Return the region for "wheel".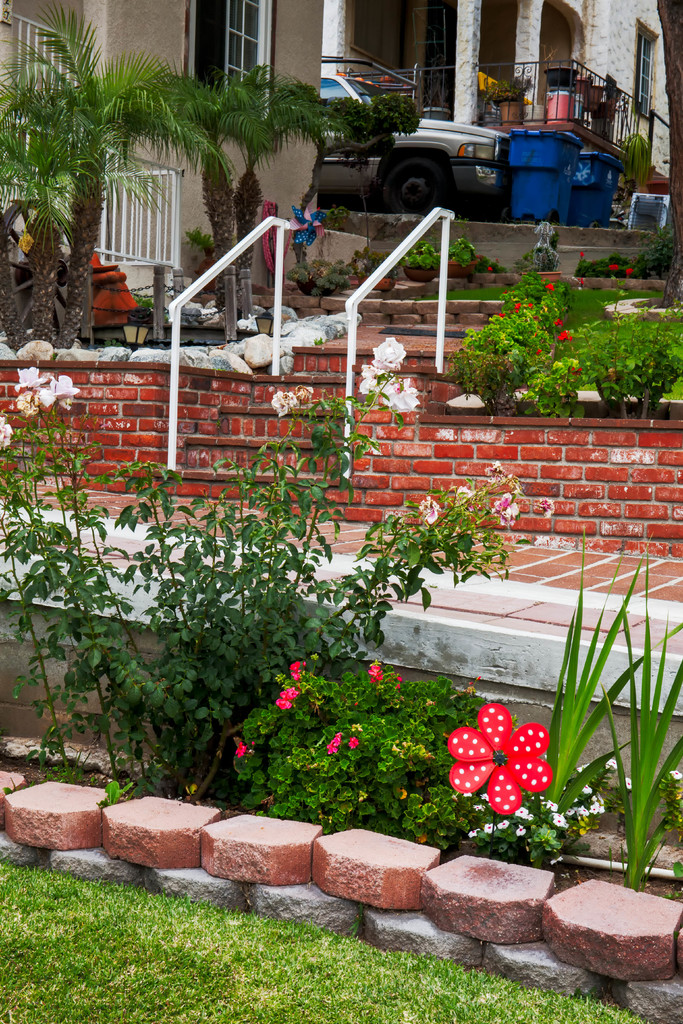
Rect(547, 209, 561, 225).
